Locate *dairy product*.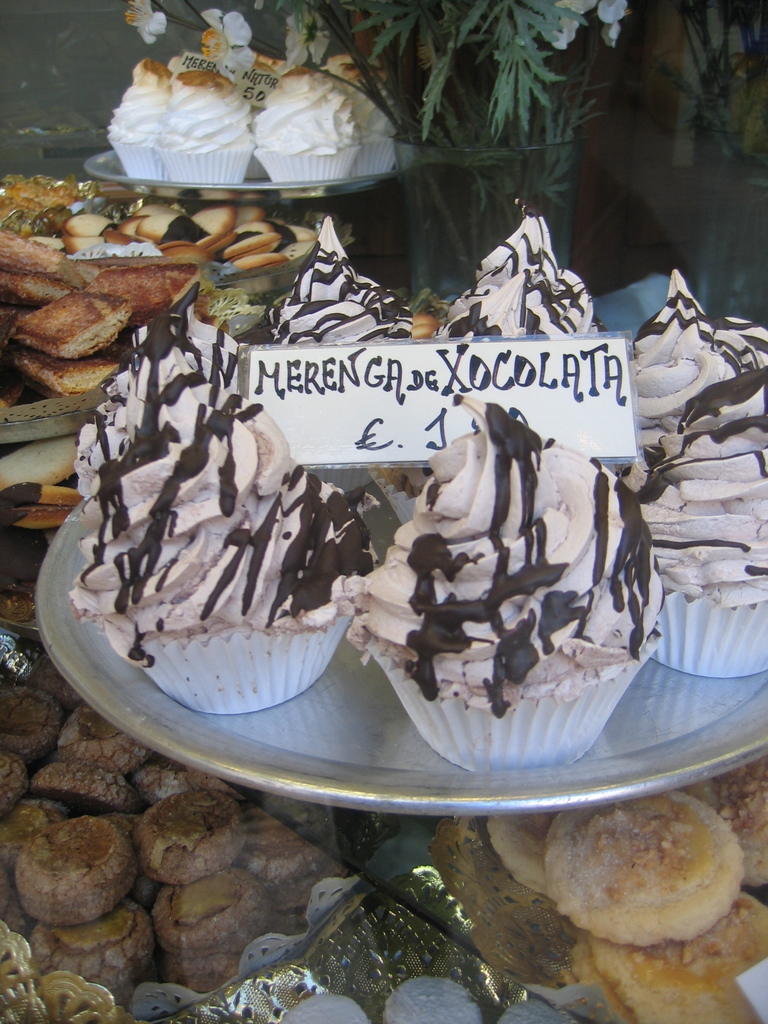
Bounding box: 639/404/764/572.
